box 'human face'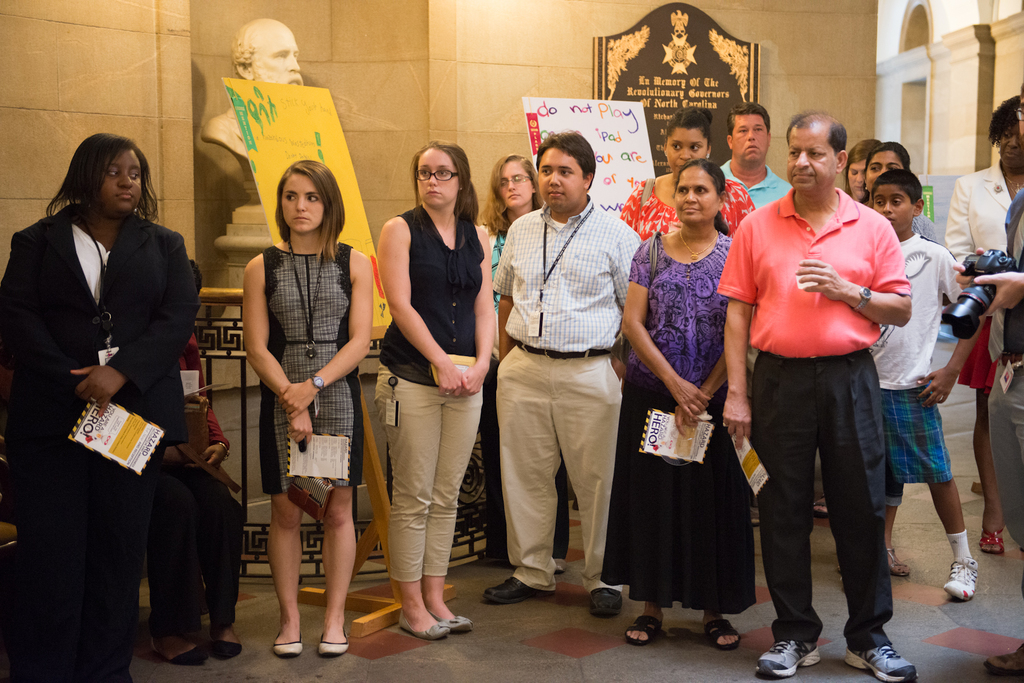
[x1=1018, y1=97, x2=1023, y2=125]
